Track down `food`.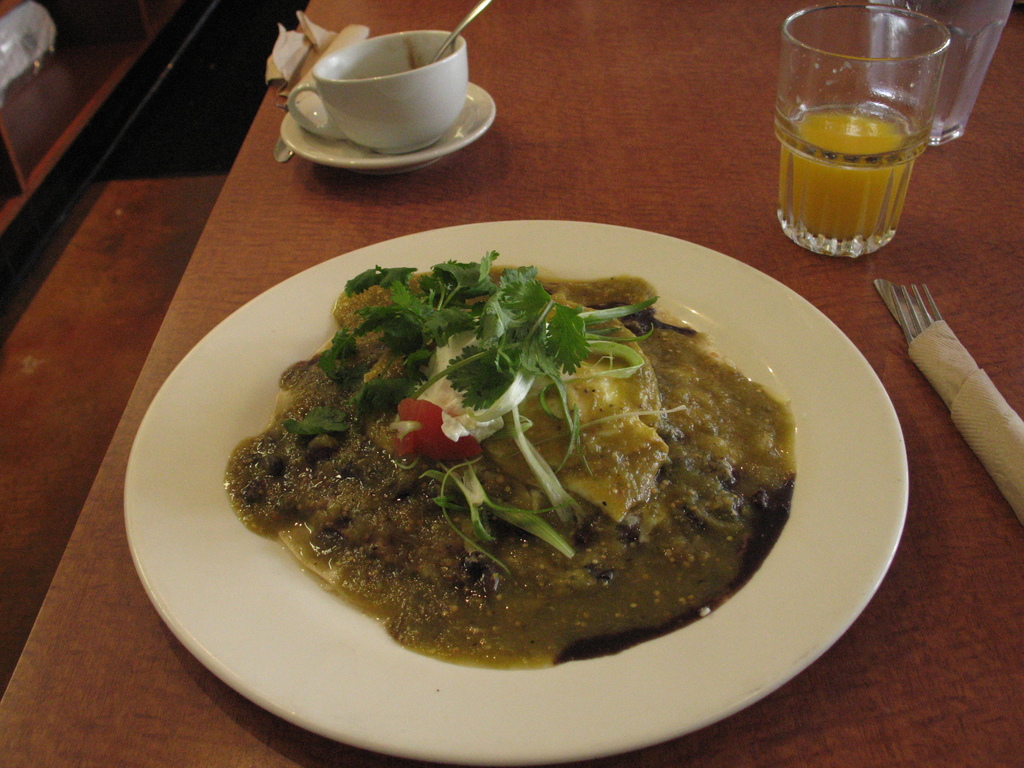
Tracked to (278,241,794,689).
